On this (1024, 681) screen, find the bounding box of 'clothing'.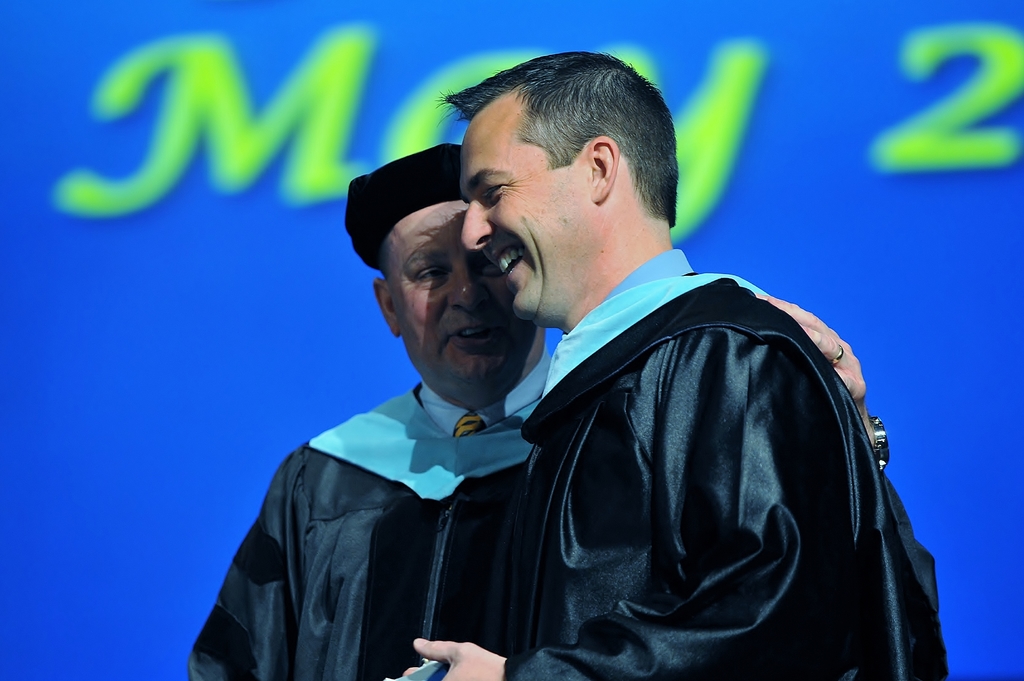
Bounding box: locate(480, 214, 907, 680).
